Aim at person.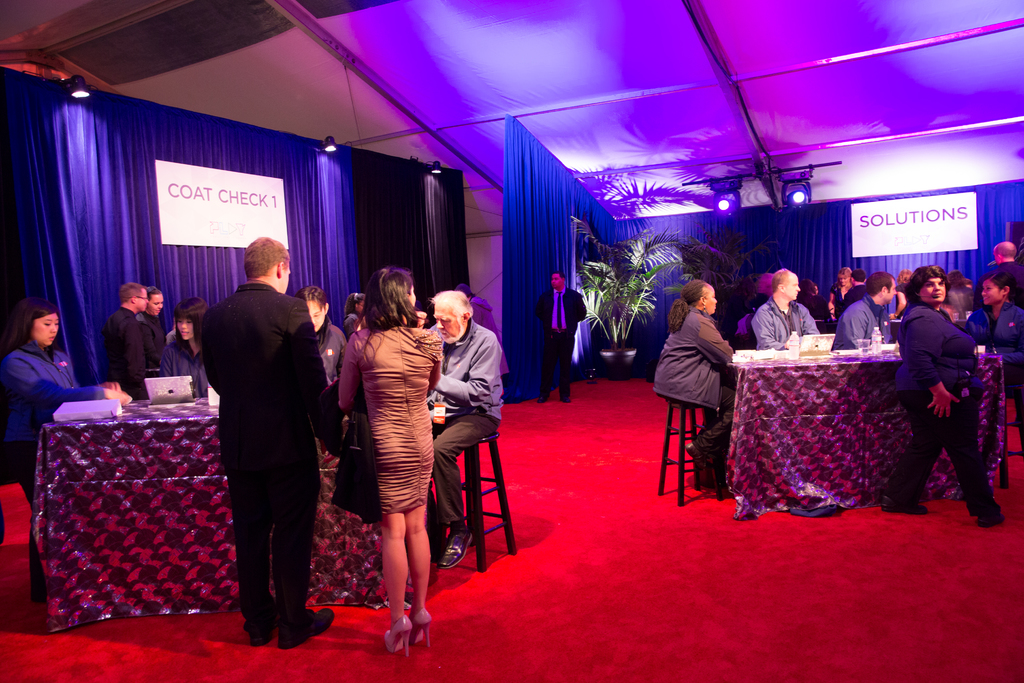
Aimed at <box>653,276,732,491</box>.
